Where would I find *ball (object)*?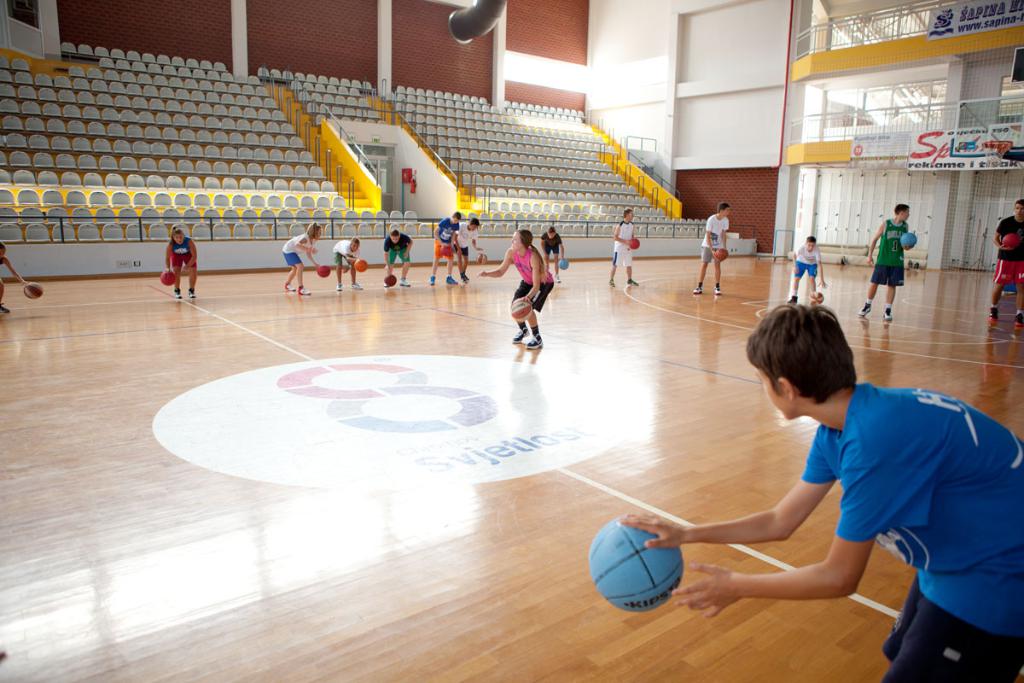
At l=355, t=260, r=369, b=274.
